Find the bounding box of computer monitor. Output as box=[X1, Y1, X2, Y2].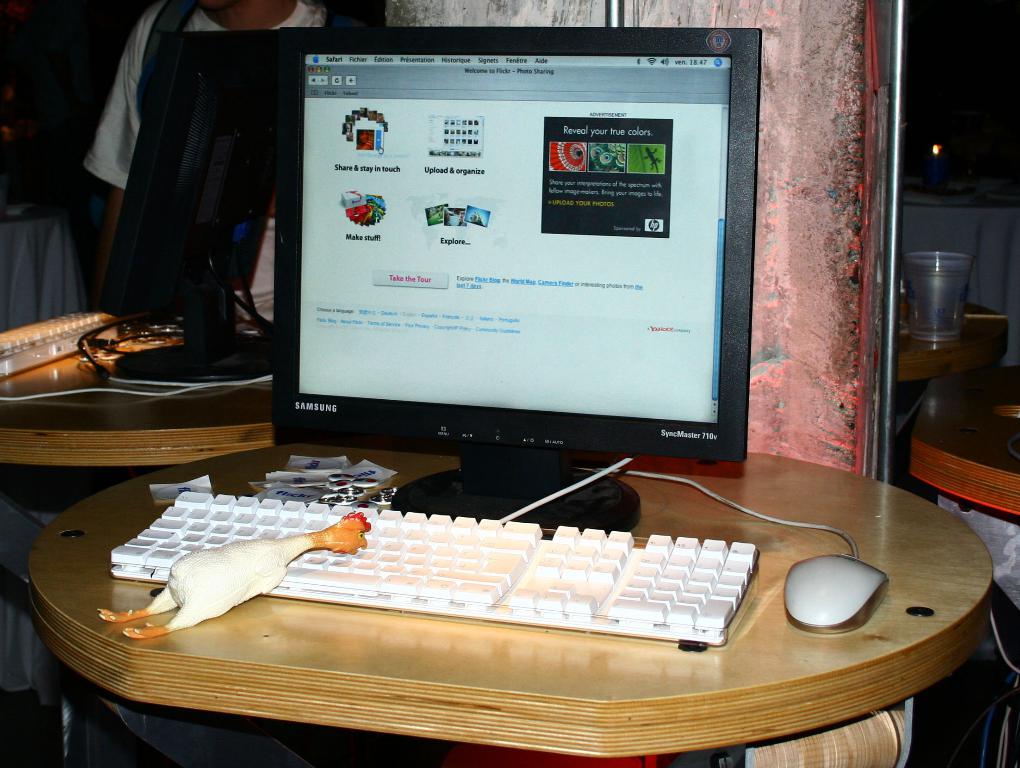
box=[92, 13, 354, 380].
